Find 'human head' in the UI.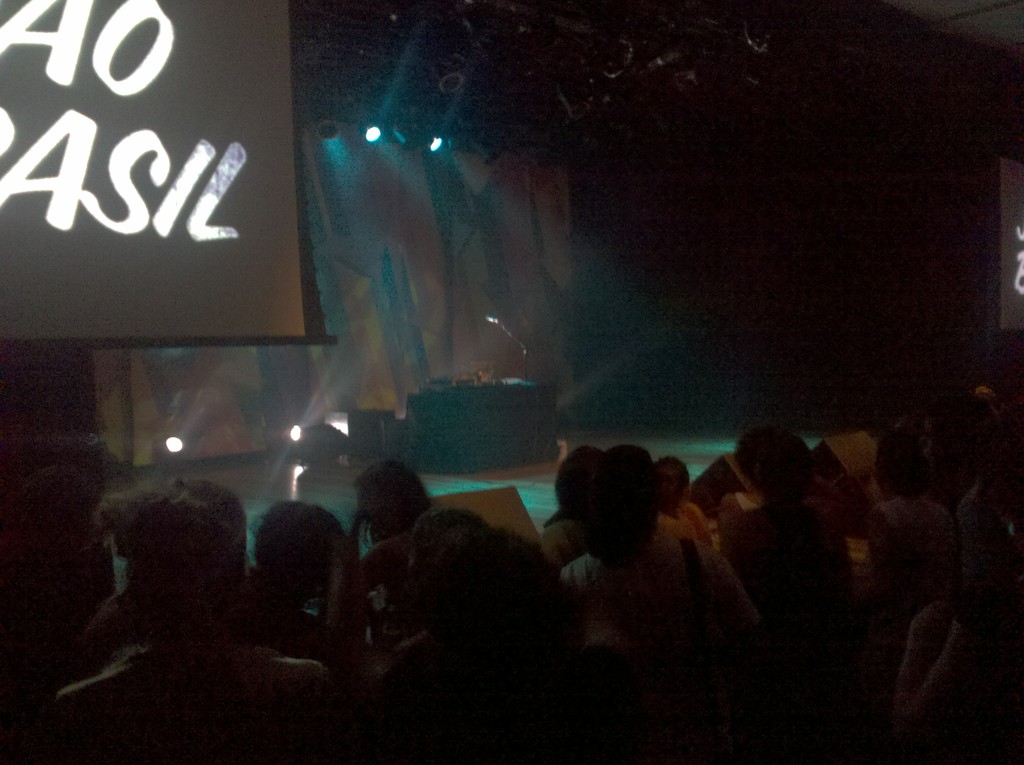
UI element at 252, 500, 348, 601.
